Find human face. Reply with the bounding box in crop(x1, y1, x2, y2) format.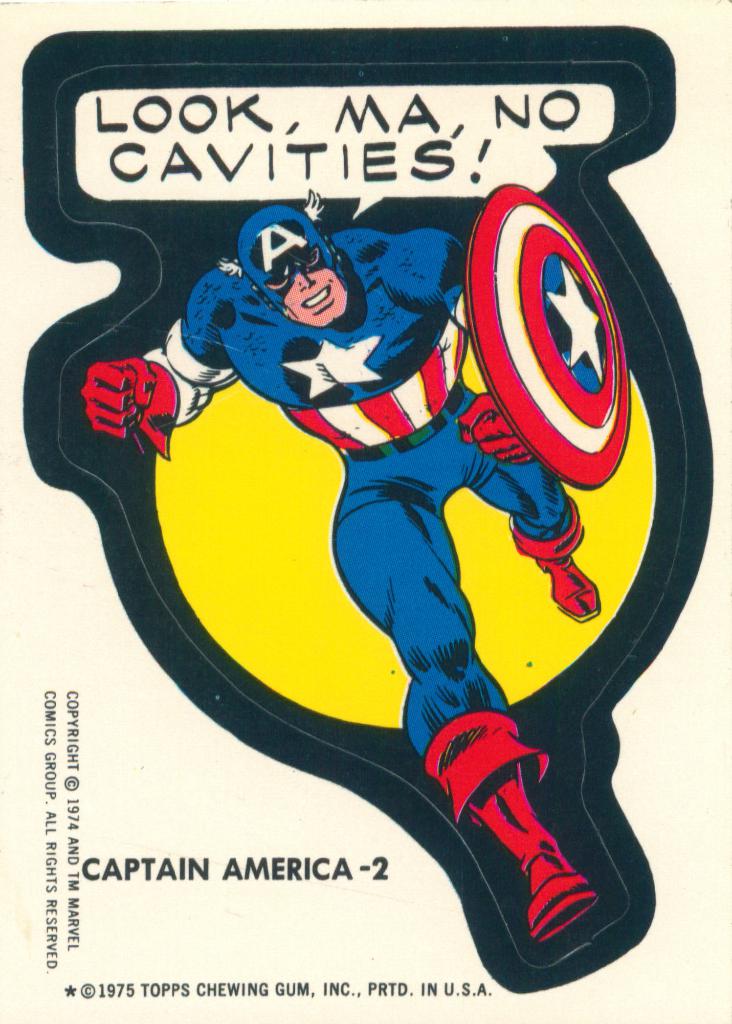
crop(266, 260, 368, 330).
